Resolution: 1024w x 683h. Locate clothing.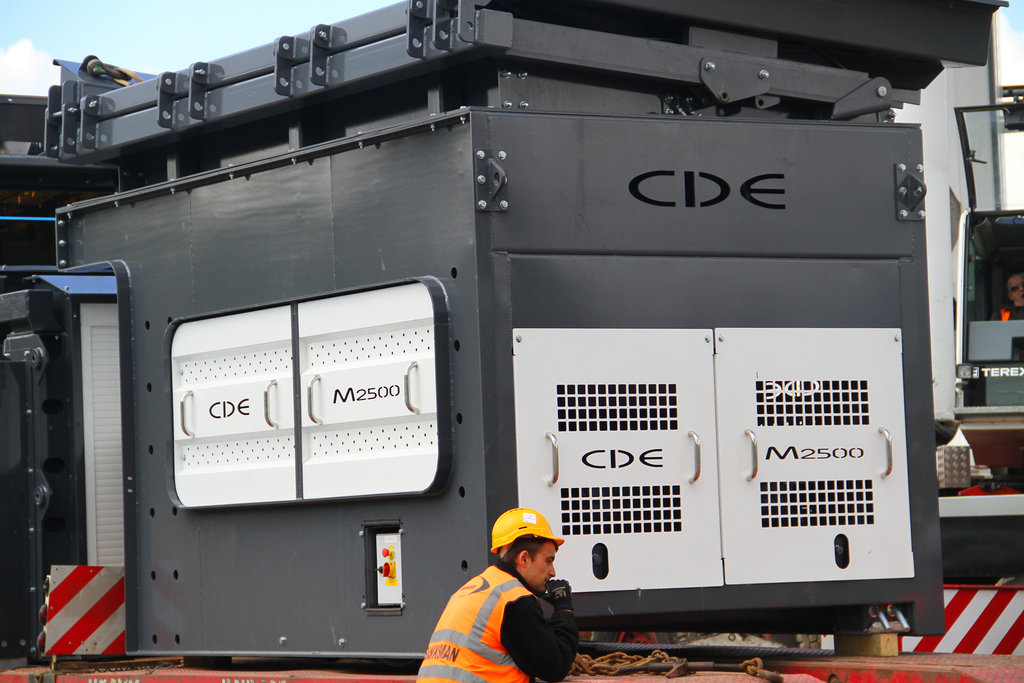
417:559:579:682.
